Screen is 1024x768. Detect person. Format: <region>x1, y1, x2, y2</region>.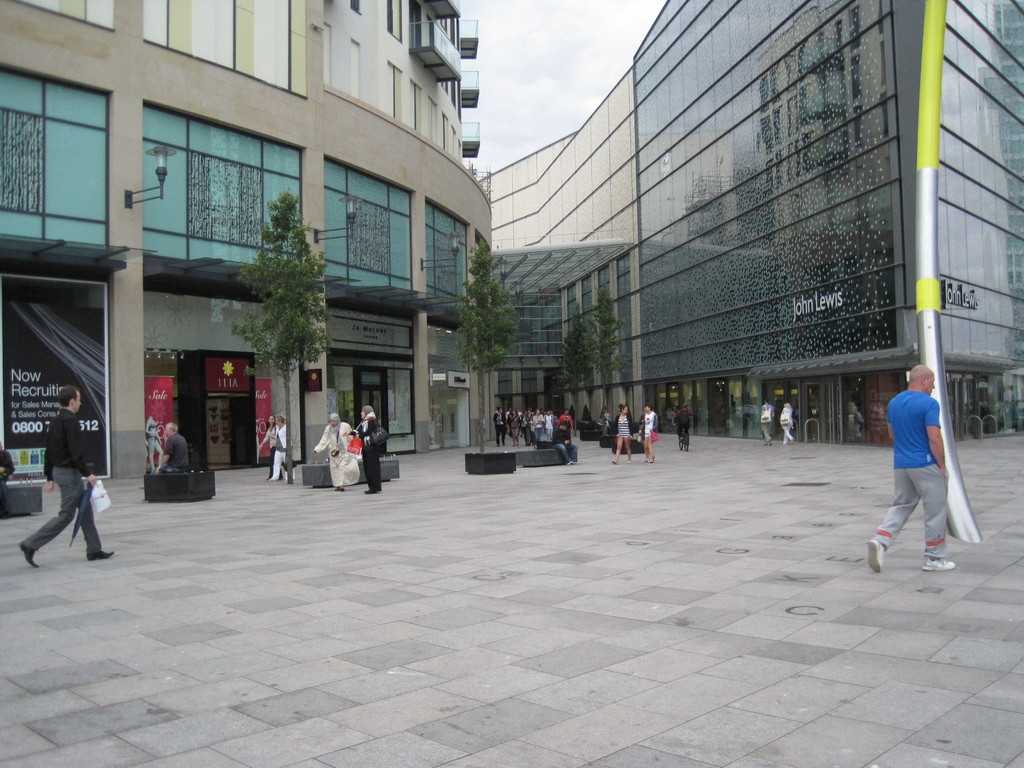
<region>495, 404, 518, 445</region>.
